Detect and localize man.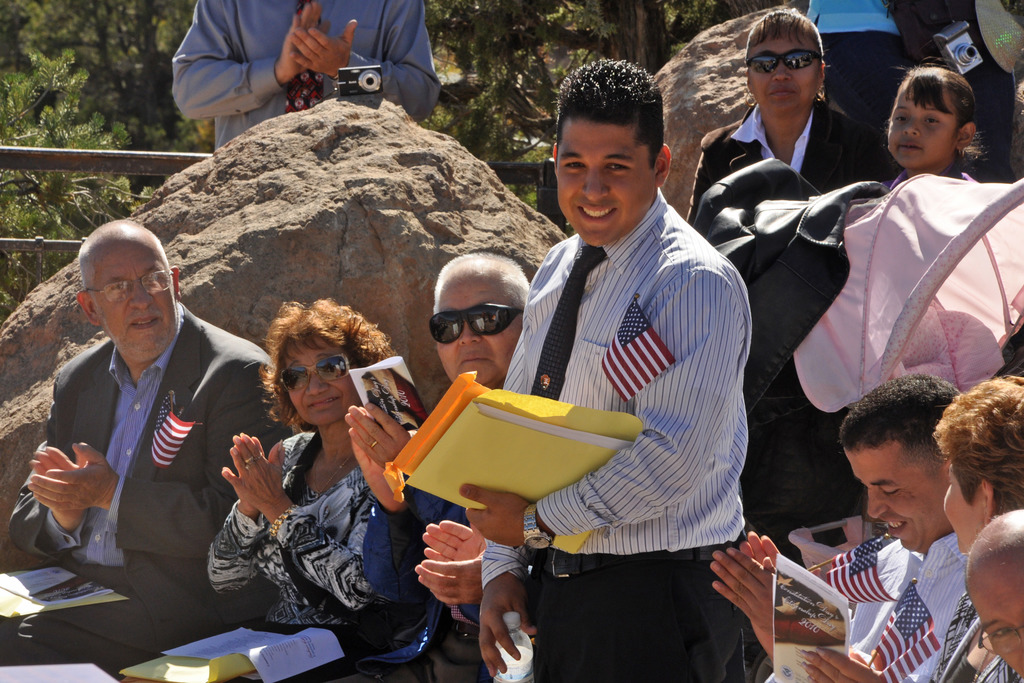
Localized at detection(490, 62, 751, 682).
